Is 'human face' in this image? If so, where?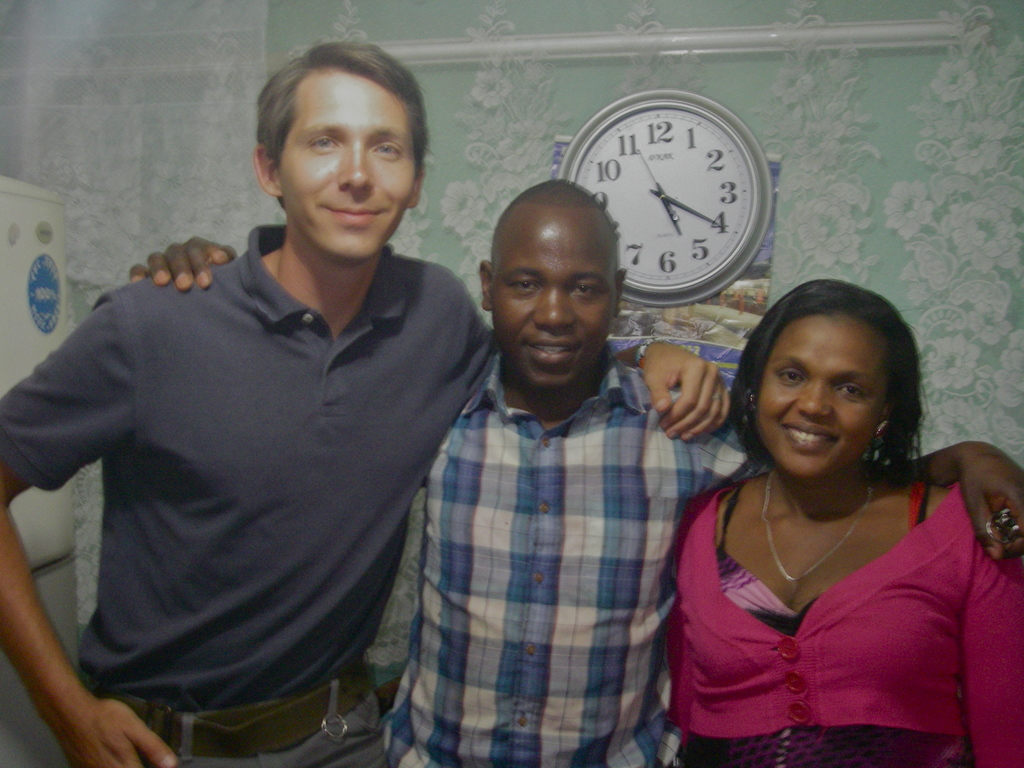
Yes, at (left=756, top=311, right=890, bottom=481).
